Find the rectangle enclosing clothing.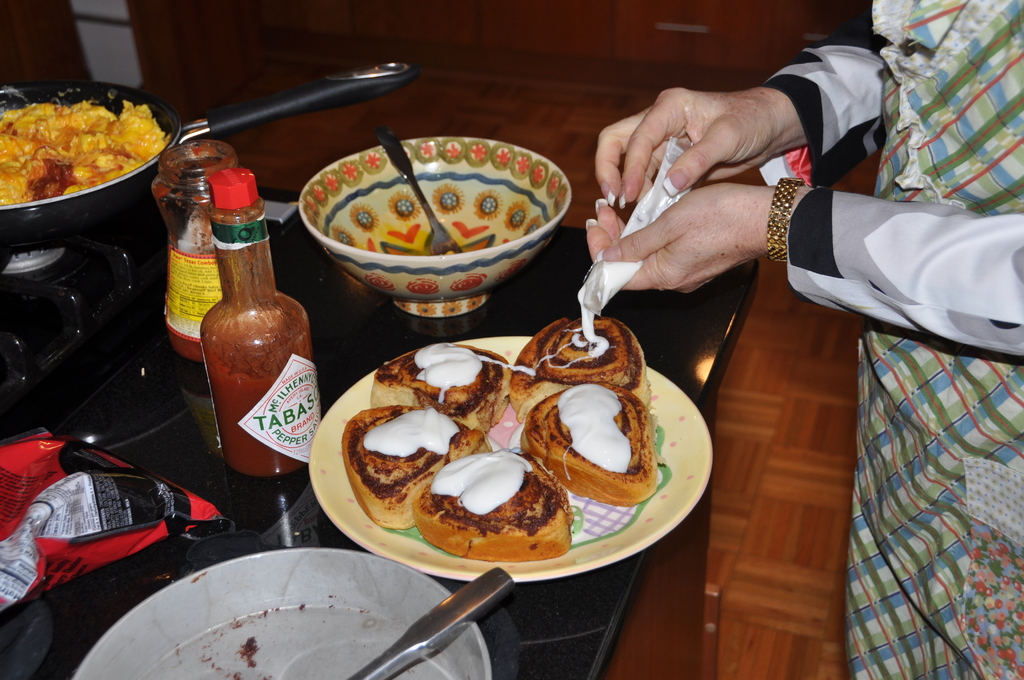
[758, 0, 1023, 679].
